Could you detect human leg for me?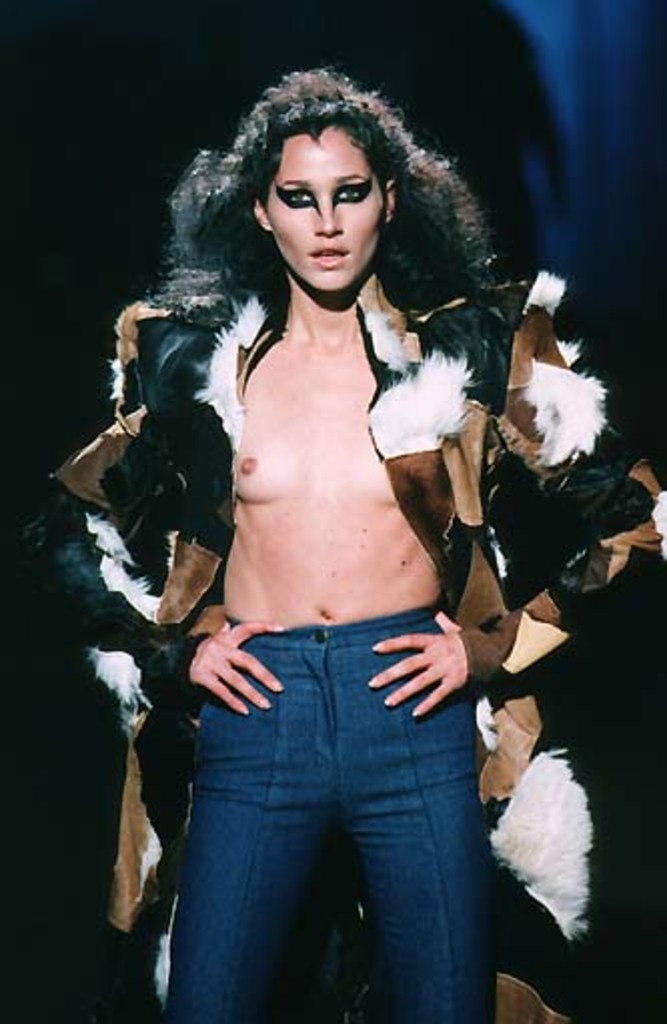
Detection result: [x1=156, y1=629, x2=332, y2=1022].
